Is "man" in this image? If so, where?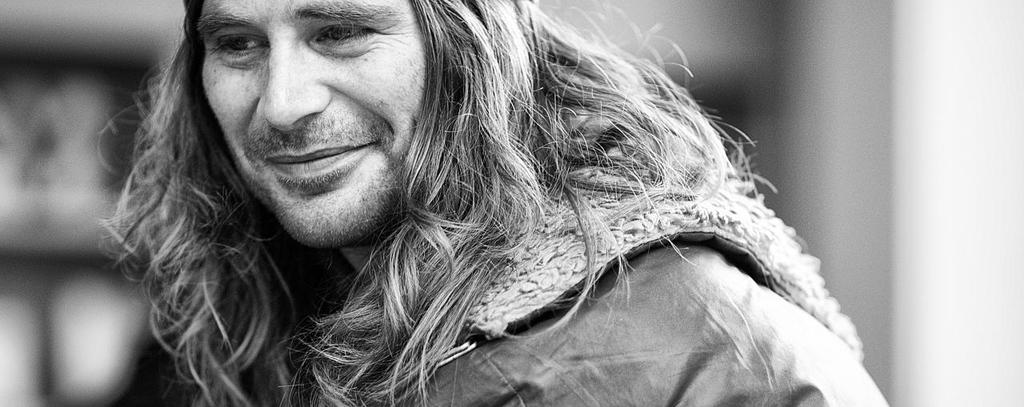
Yes, at 87,0,898,406.
